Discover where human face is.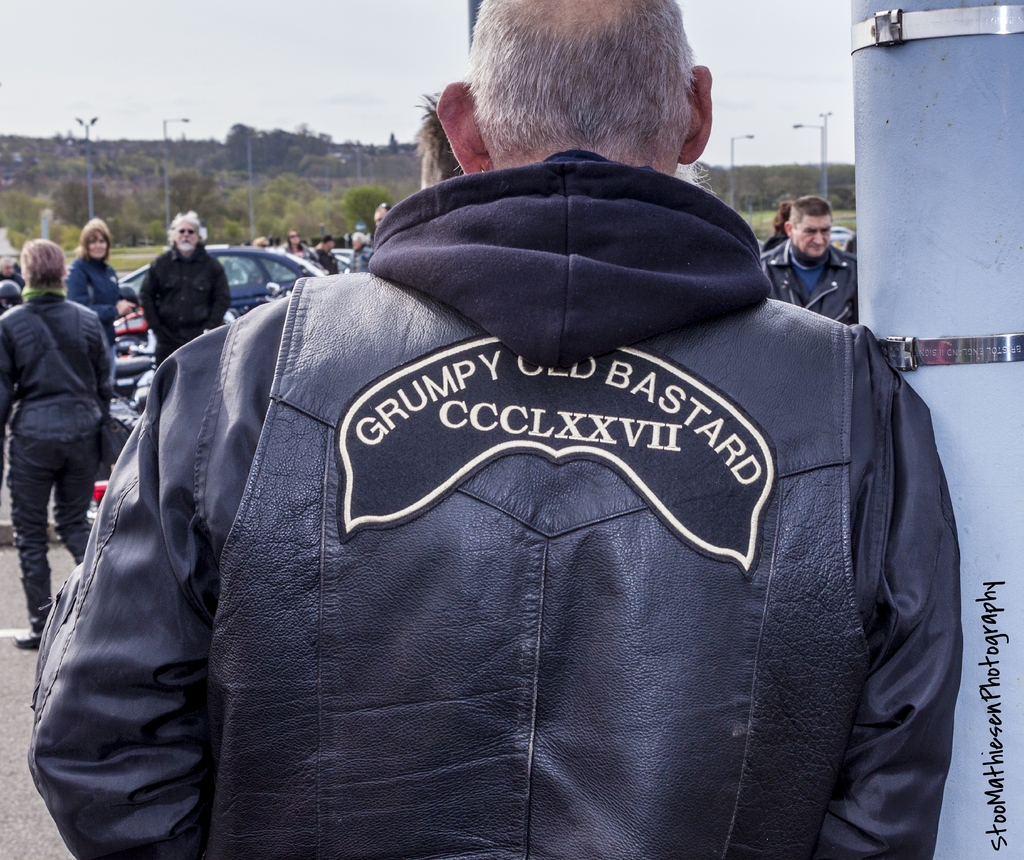
Discovered at Rect(175, 221, 202, 250).
